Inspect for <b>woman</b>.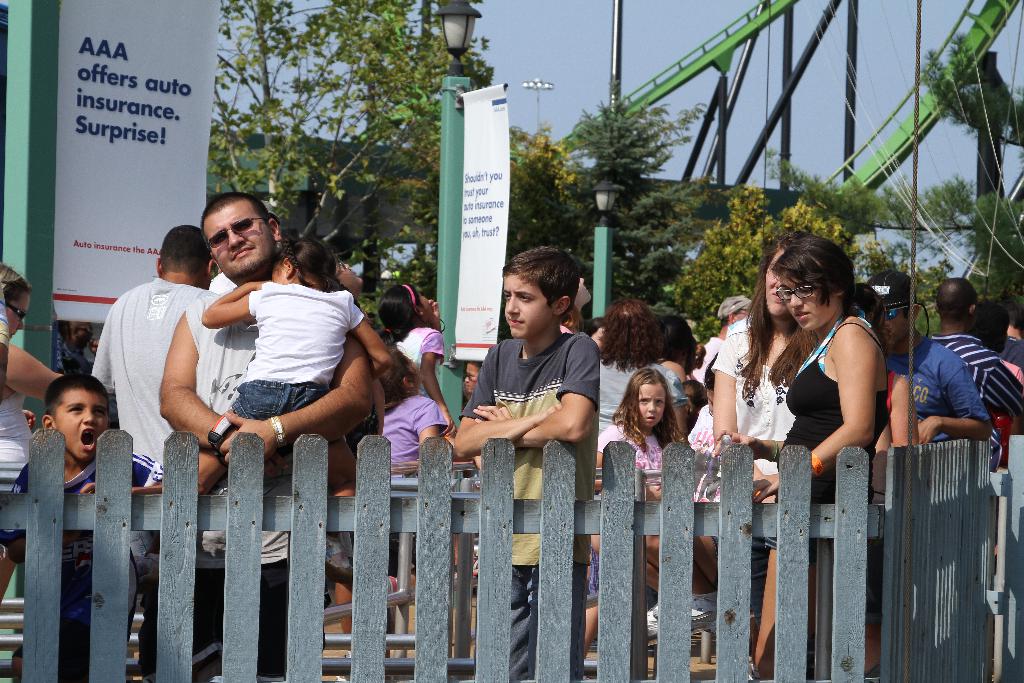
Inspection: region(850, 287, 913, 682).
